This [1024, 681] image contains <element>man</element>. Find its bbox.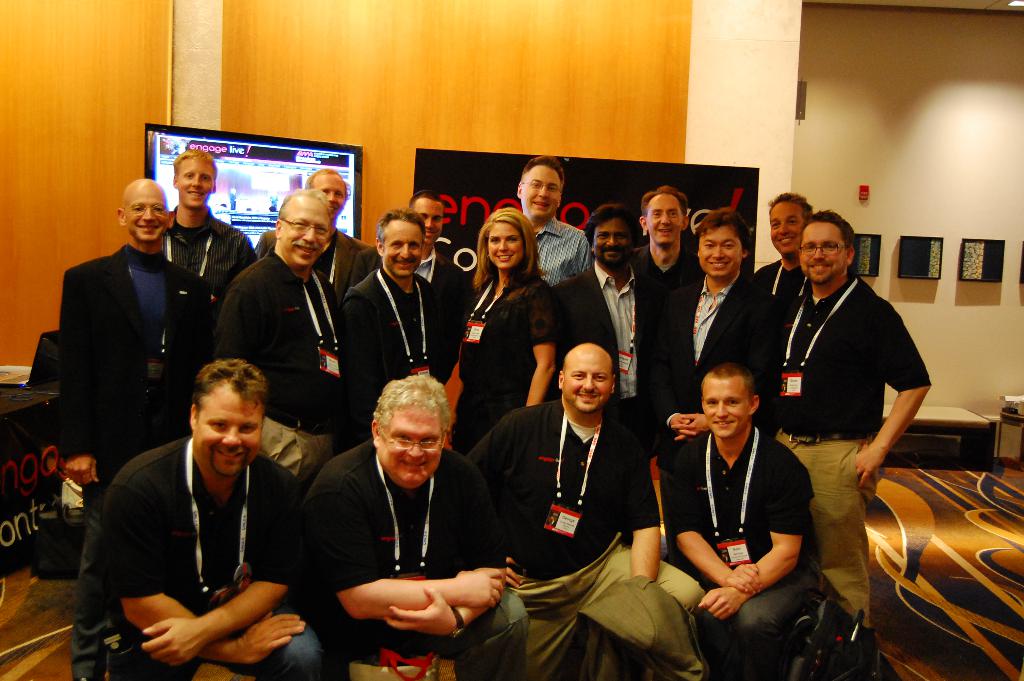
bbox=(218, 189, 355, 487).
